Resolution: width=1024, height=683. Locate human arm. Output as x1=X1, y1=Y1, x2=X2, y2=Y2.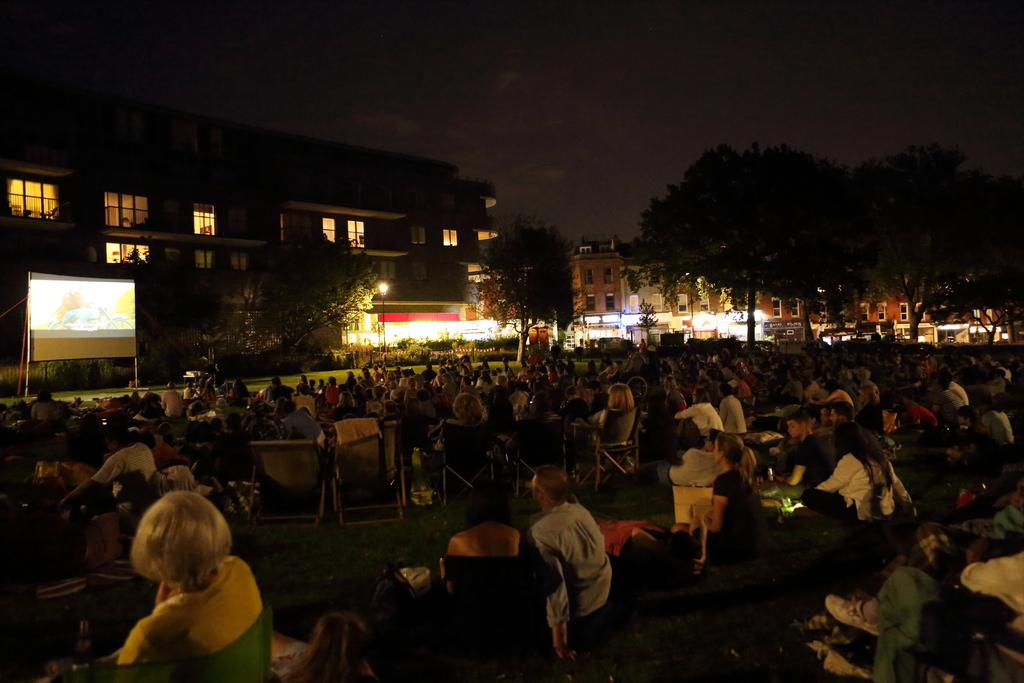
x1=400, y1=387, x2=410, y2=403.
